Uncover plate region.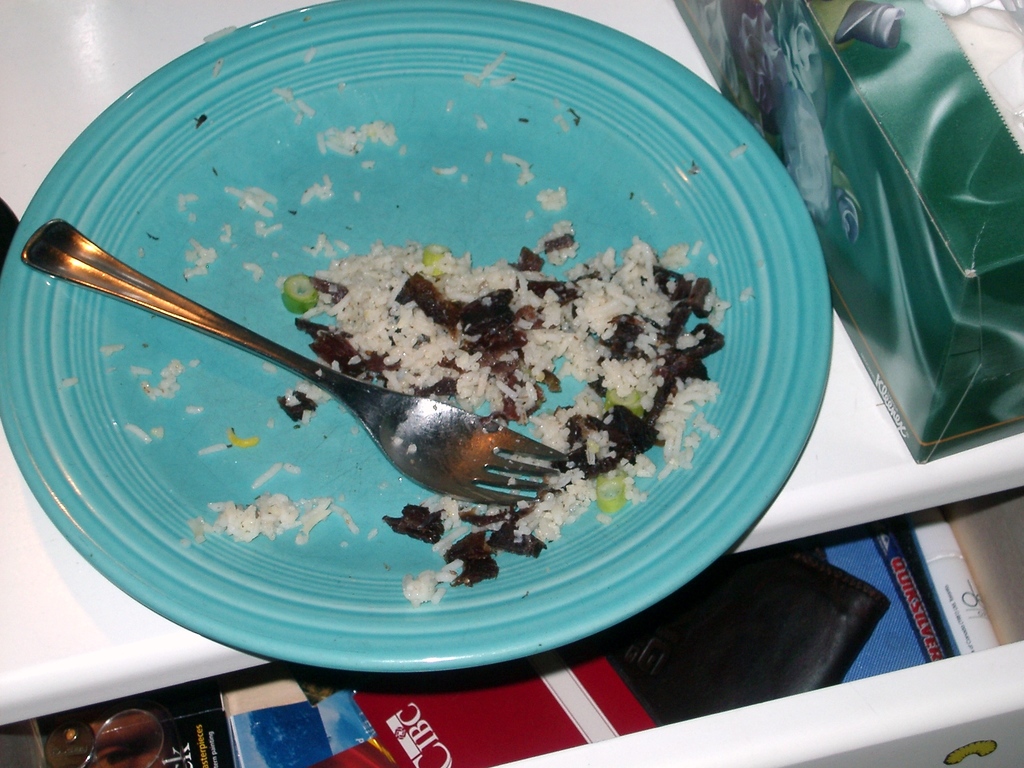
Uncovered: 0:0:838:684.
